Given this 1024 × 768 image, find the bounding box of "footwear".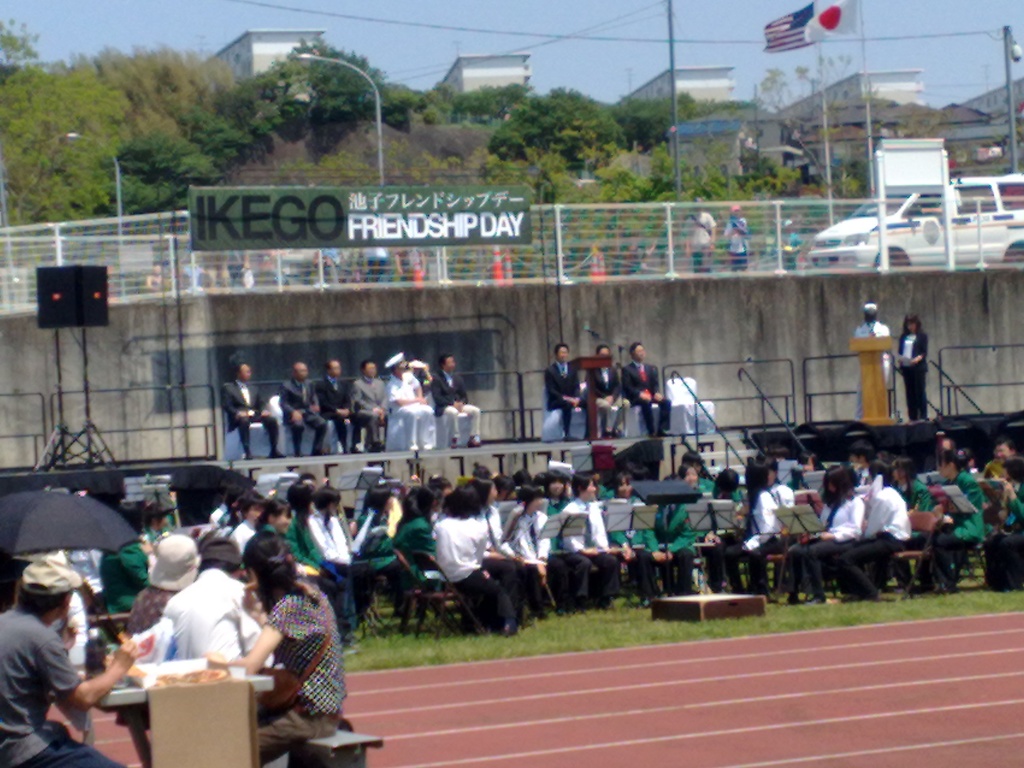
region(659, 429, 671, 437).
